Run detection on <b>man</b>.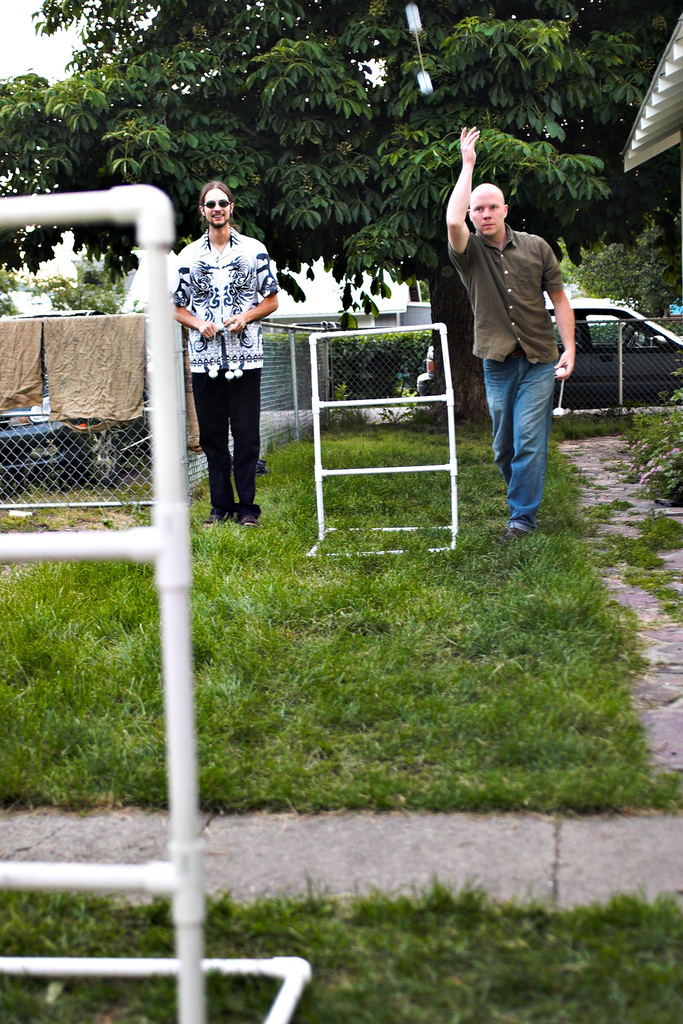
Result: [447, 158, 585, 545].
